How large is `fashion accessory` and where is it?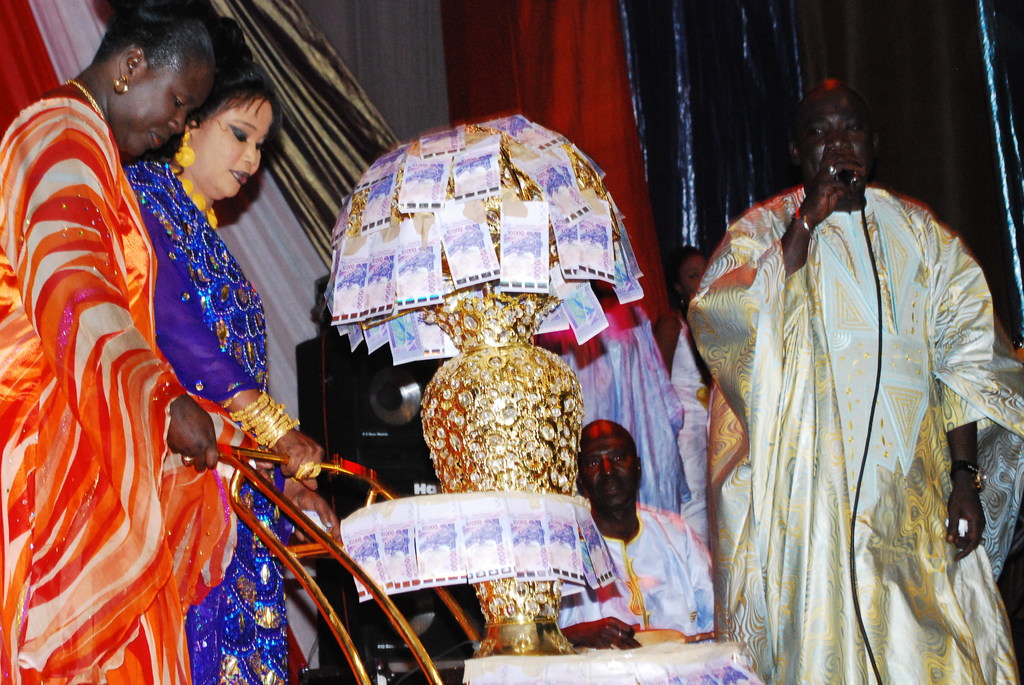
Bounding box: (678, 295, 688, 307).
